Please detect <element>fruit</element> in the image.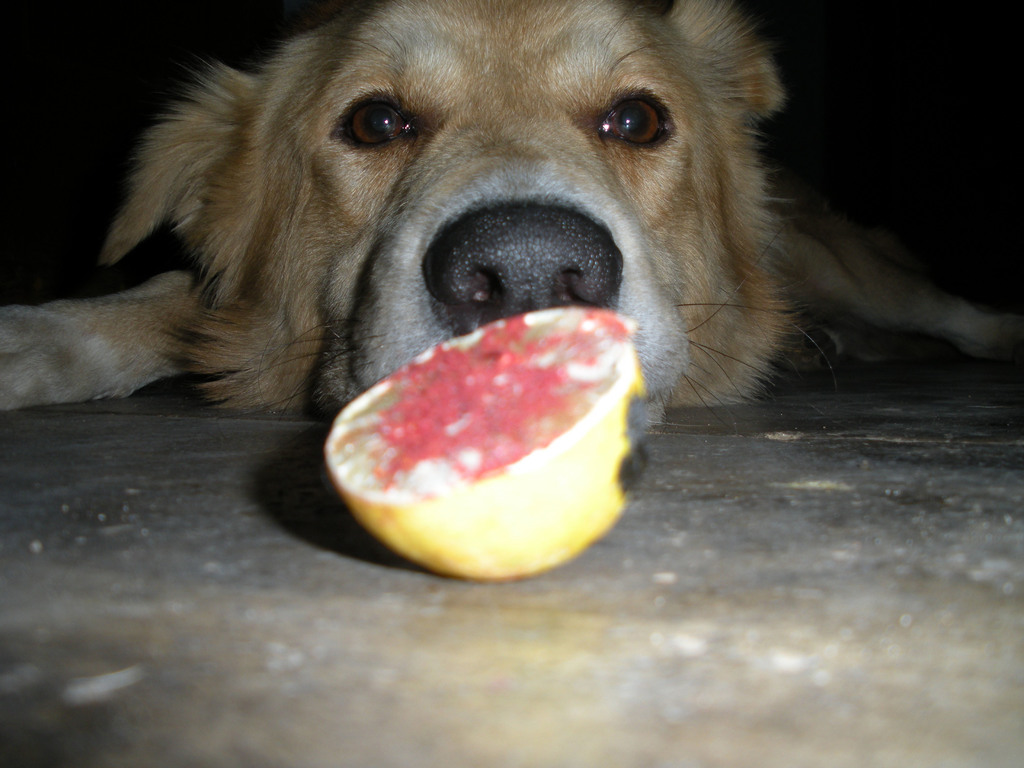
(323, 324, 626, 584).
